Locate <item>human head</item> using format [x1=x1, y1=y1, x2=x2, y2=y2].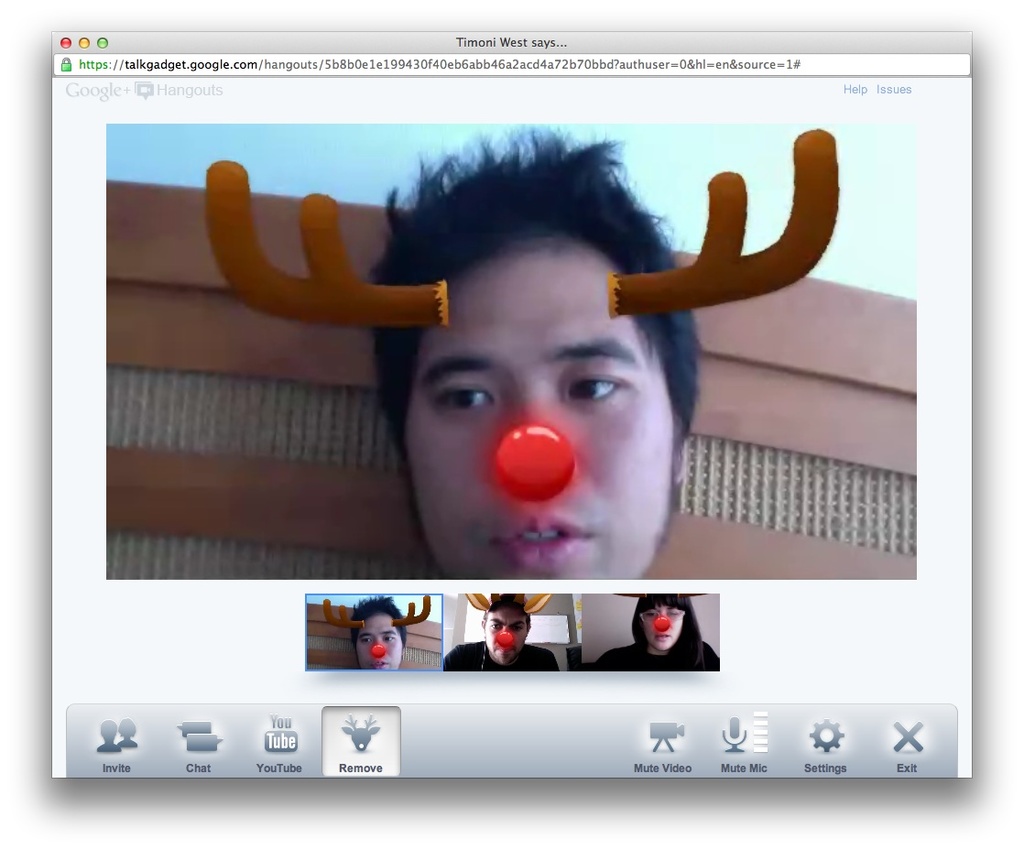
[x1=639, y1=589, x2=698, y2=649].
